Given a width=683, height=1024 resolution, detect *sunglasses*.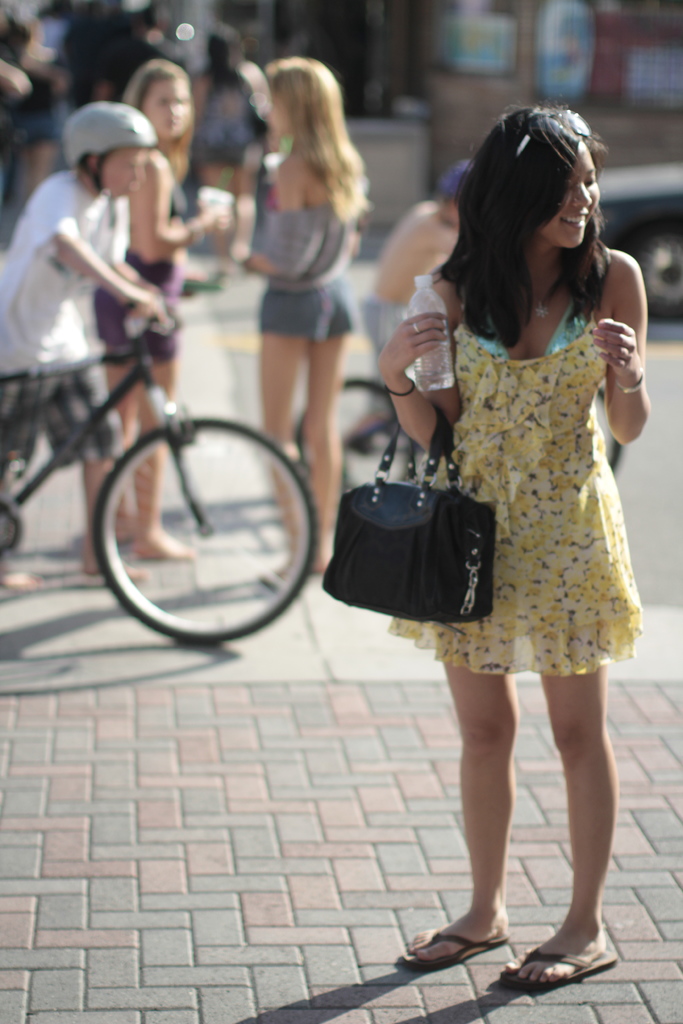
locate(515, 113, 592, 157).
